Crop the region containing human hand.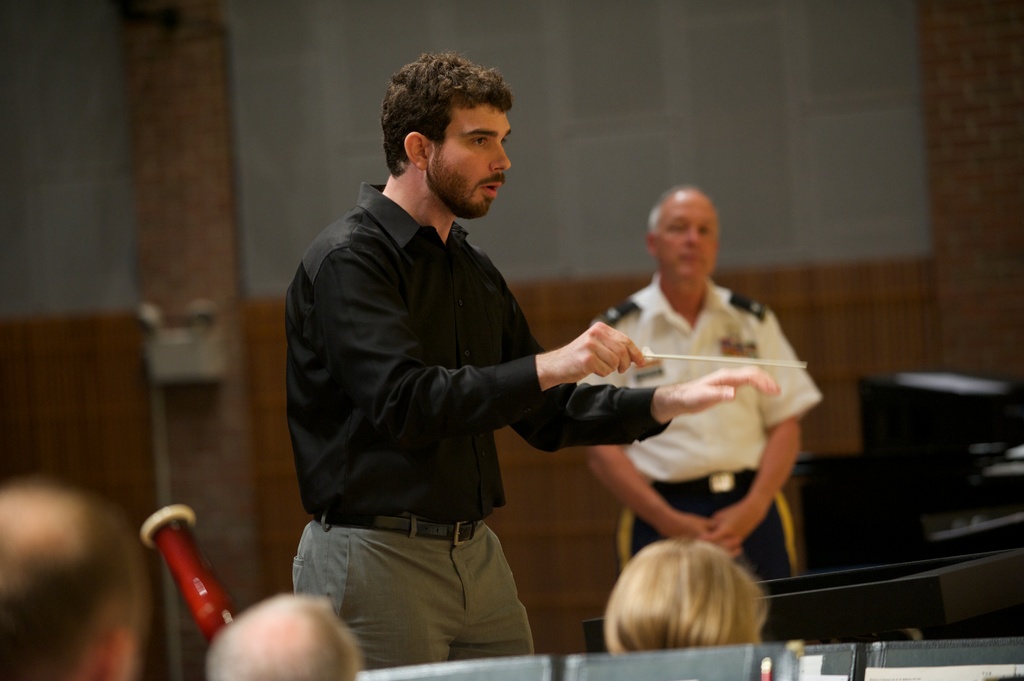
Crop region: rect(551, 319, 657, 396).
